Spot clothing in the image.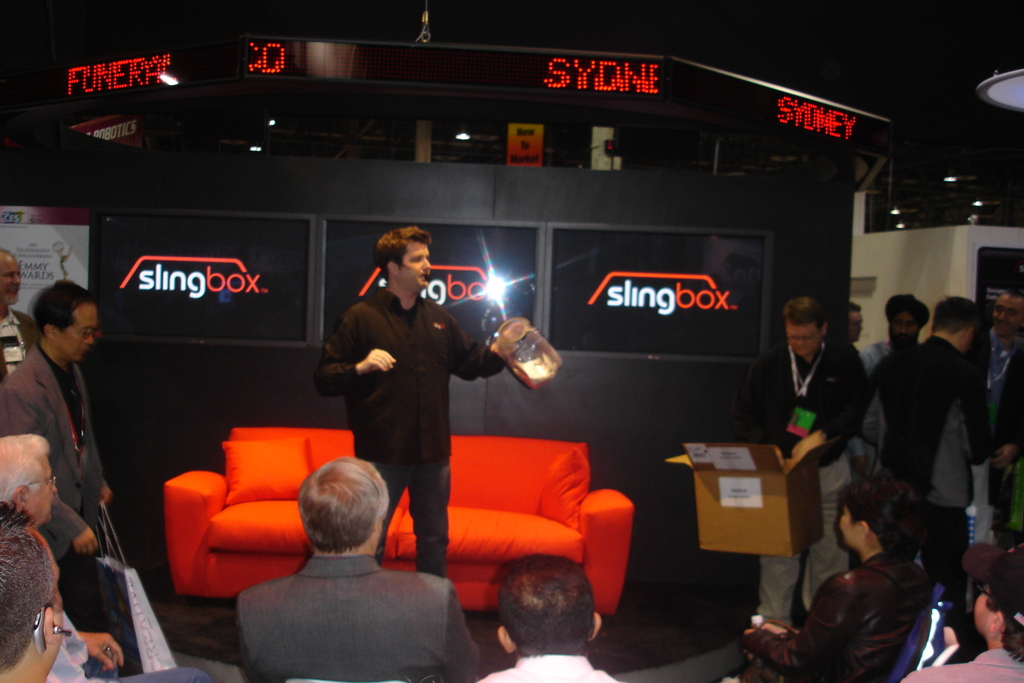
clothing found at [left=45, top=604, right=217, bottom=682].
